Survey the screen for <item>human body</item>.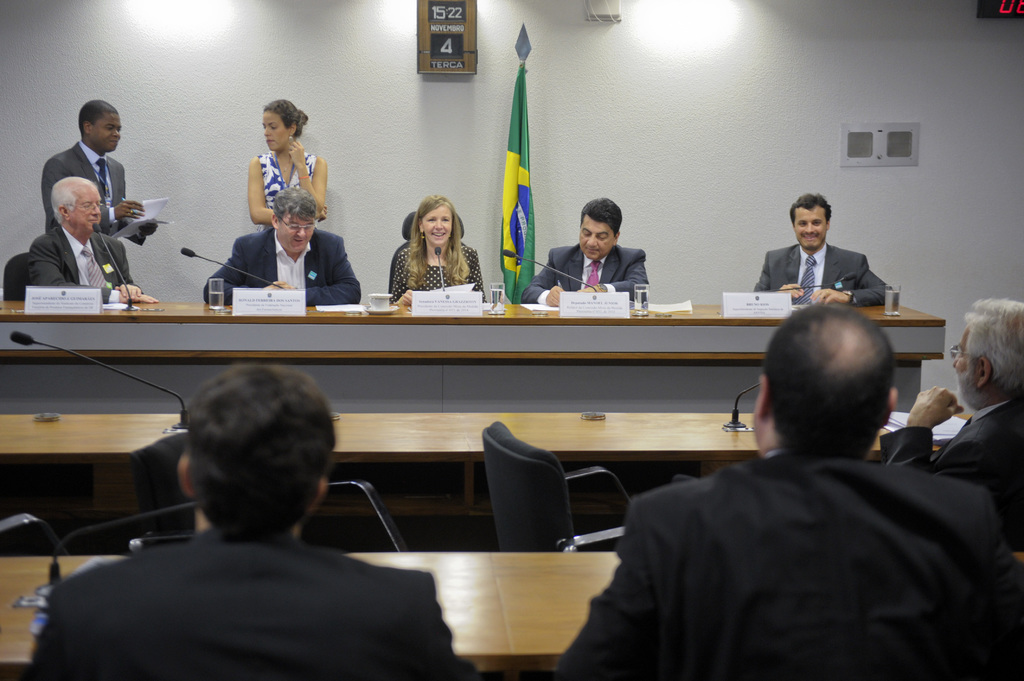
Survey found: [x1=40, y1=140, x2=159, y2=252].
